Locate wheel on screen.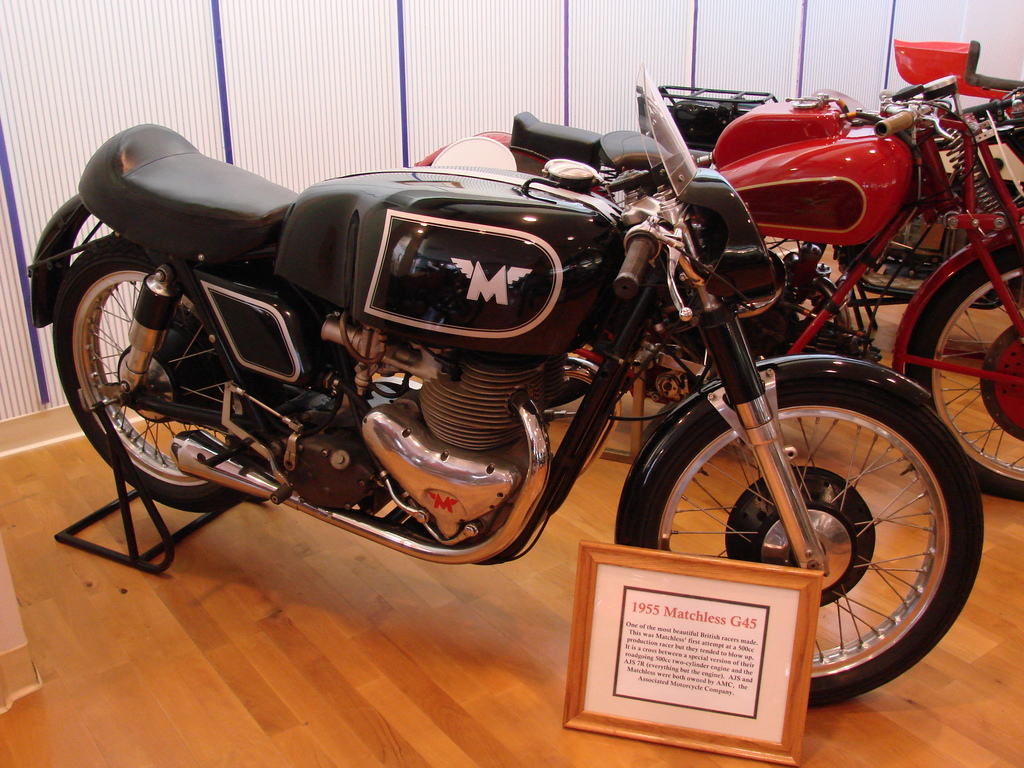
On screen at bbox(905, 248, 1023, 499).
